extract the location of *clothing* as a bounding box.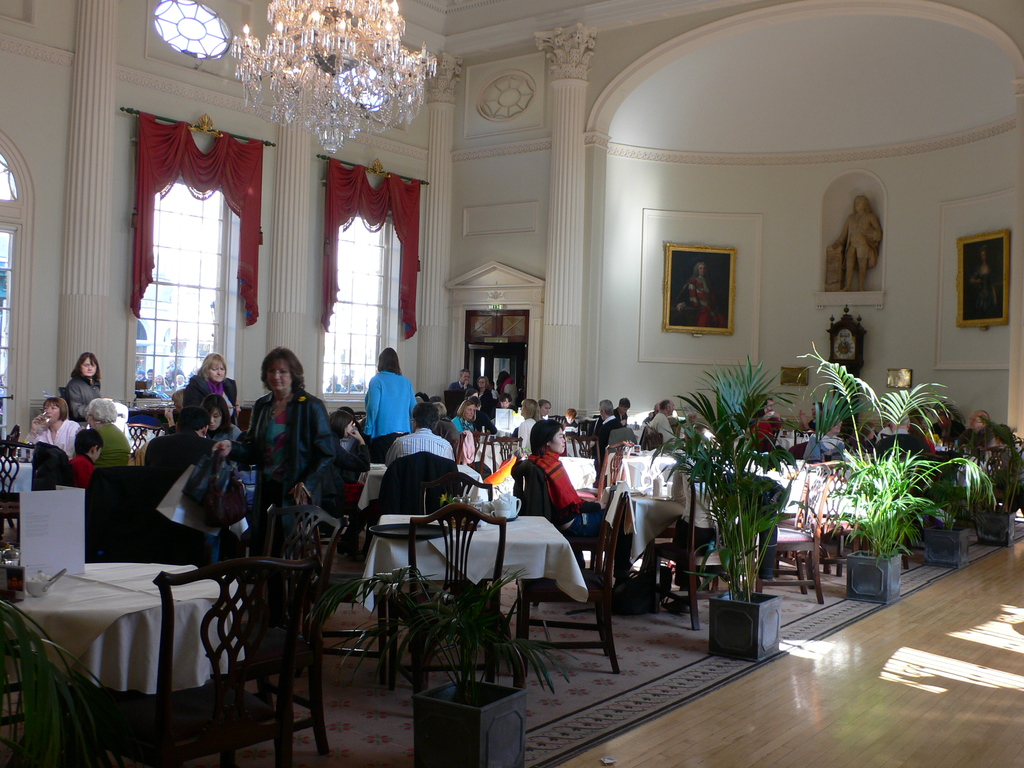
(766,406,778,430).
